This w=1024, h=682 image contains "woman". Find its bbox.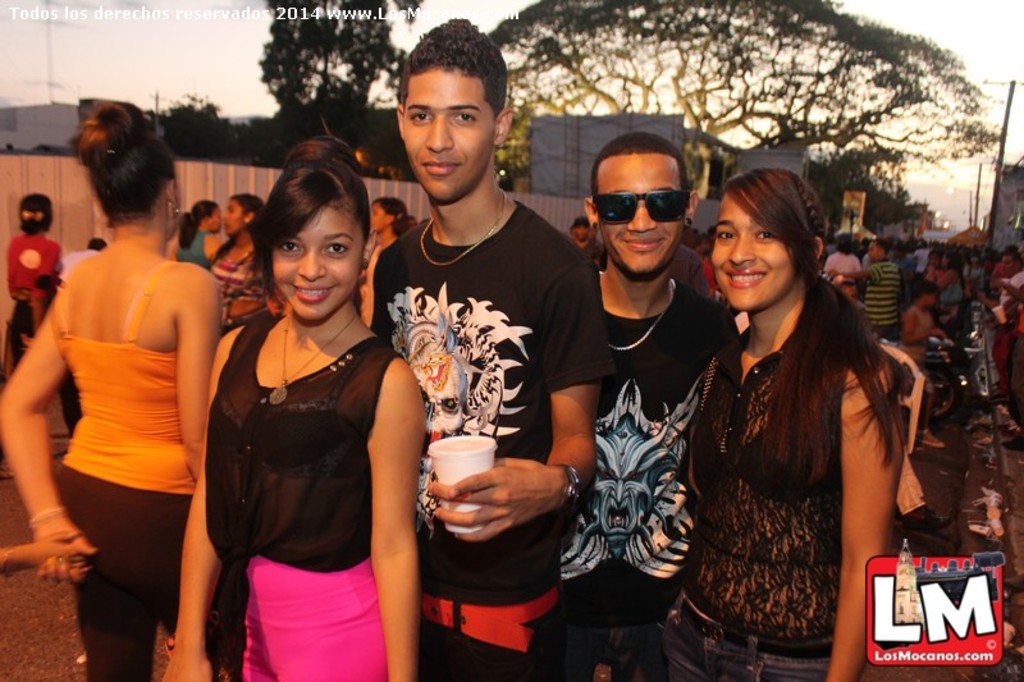
(left=166, top=201, right=227, bottom=270).
